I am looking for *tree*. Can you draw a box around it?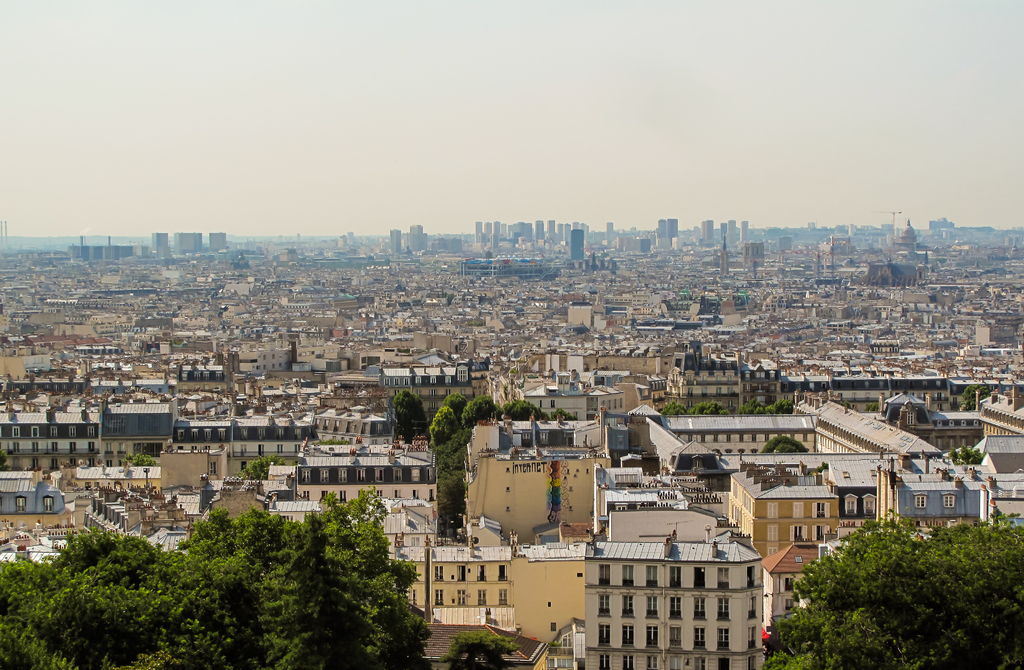
Sure, the bounding box is region(429, 404, 459, 456).
